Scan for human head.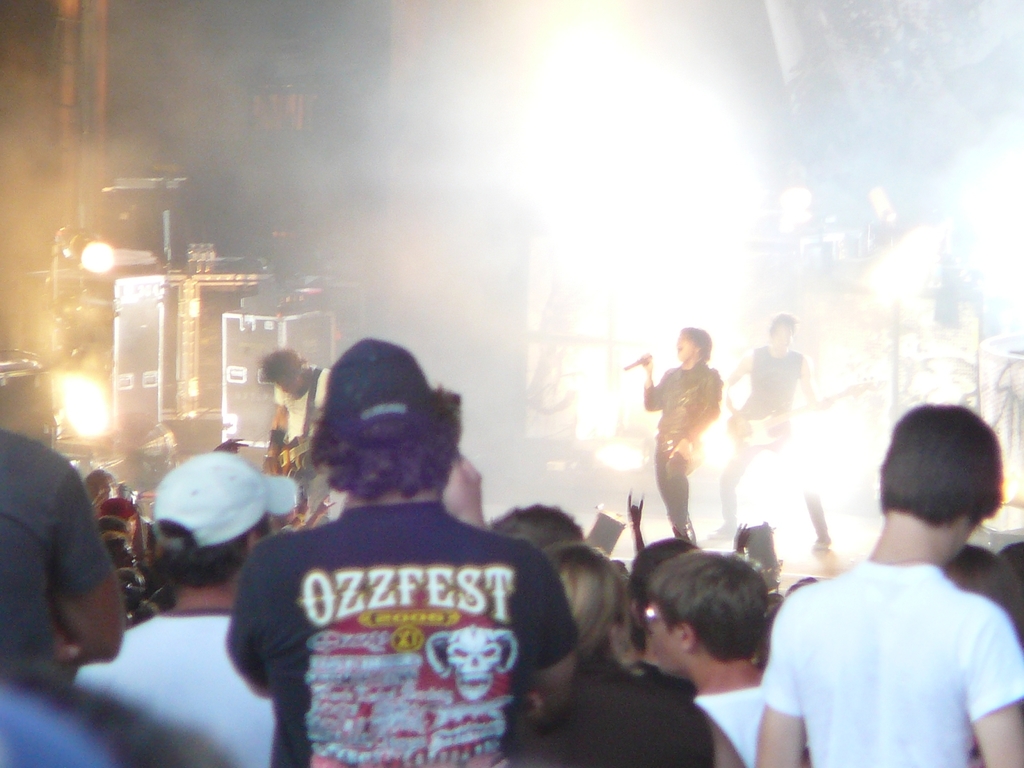
Scan result: [left=543, top=546, right=624, bottom=655].
